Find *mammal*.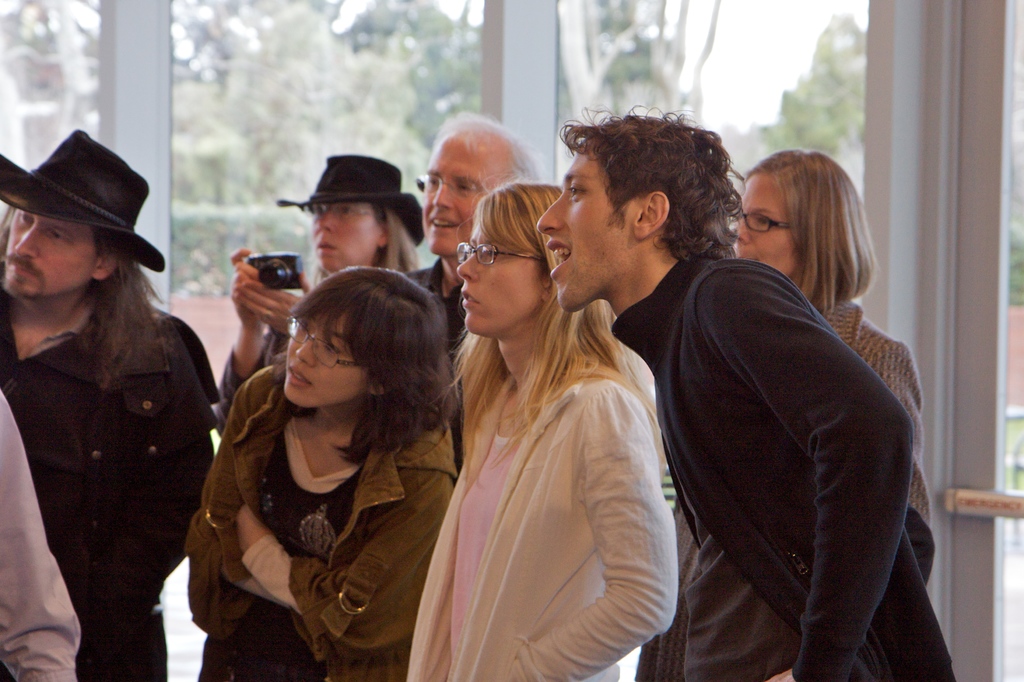
box(181, 256, 477, 657).
